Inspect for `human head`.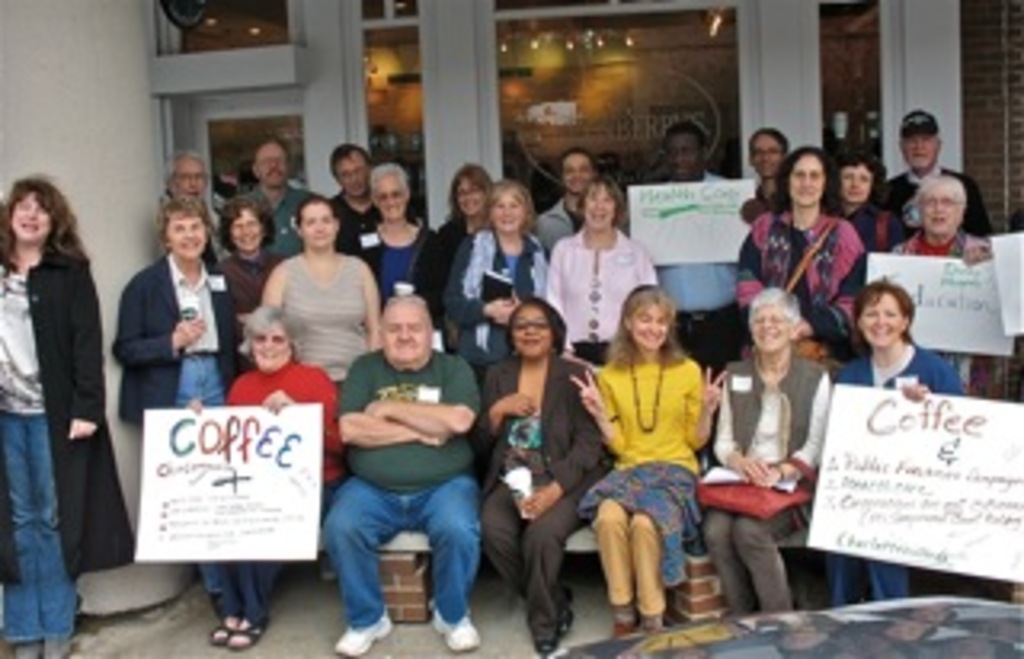
Inspection: x1=166, y1=147, x2=208, y2=202.
